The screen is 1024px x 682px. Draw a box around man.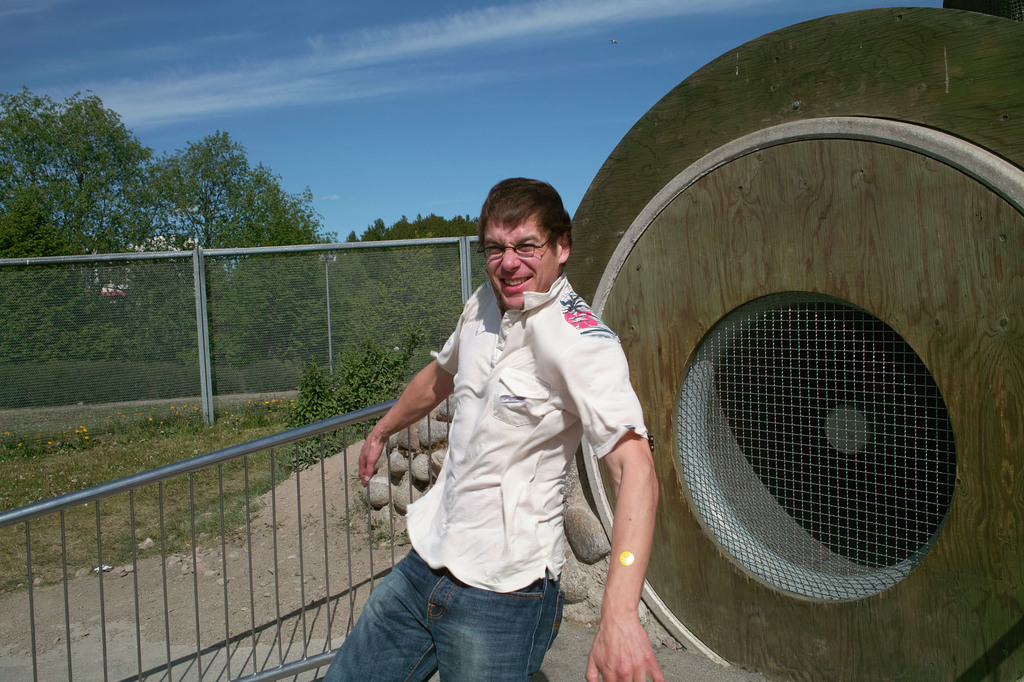
358:165:657:679.
